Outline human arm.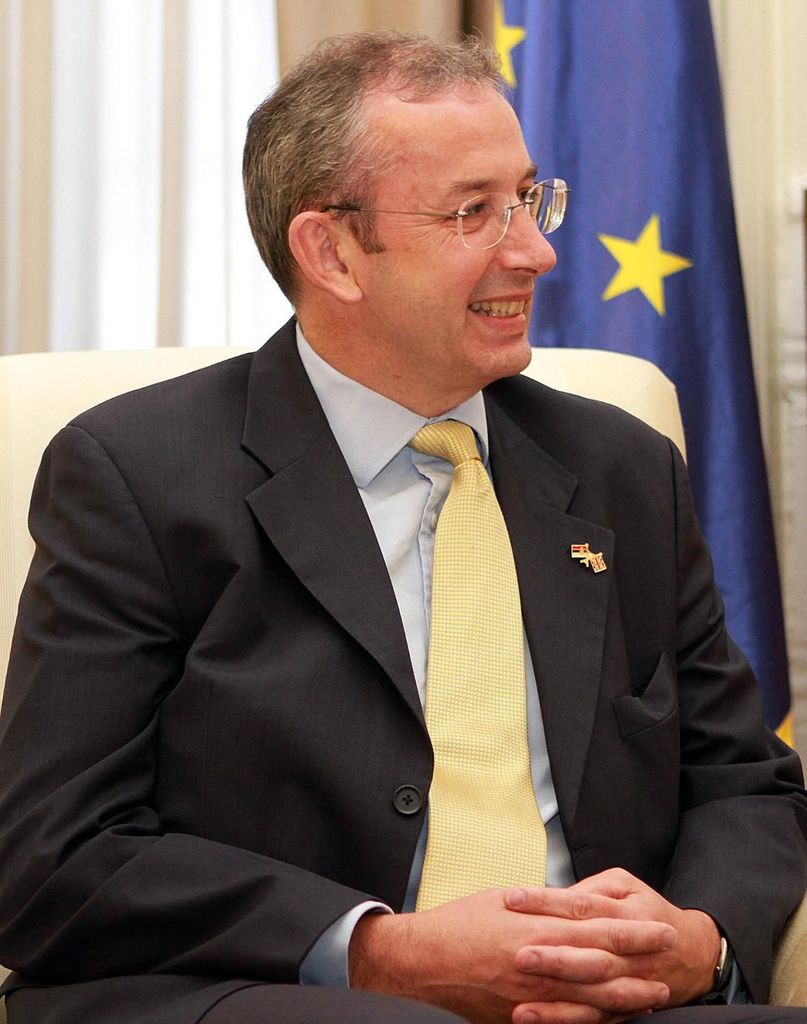
Outline: (0,429,680,1023).
